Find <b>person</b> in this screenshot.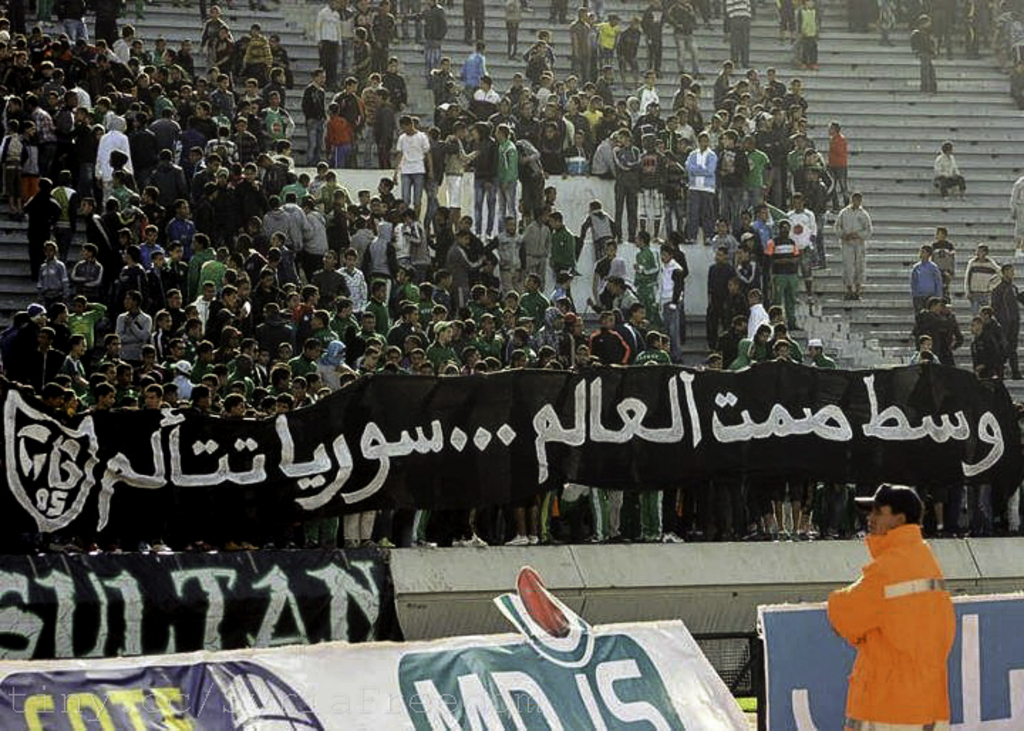
The bounding box for <b>person</b> is detection(836, 485, 970, 714).
